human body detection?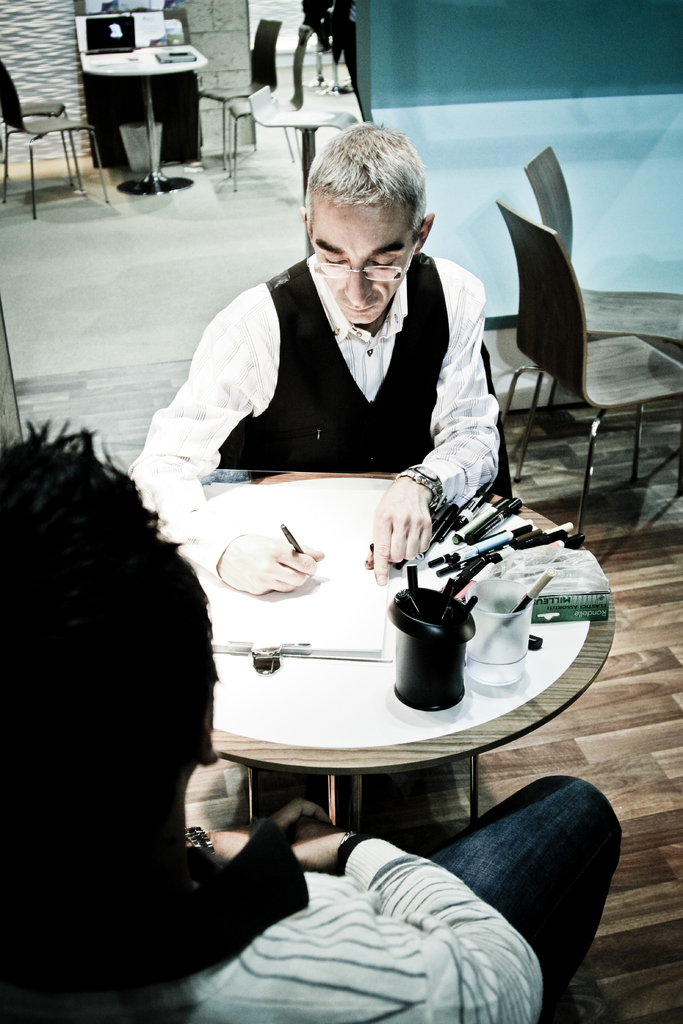
[165, 154, 542, 646]
